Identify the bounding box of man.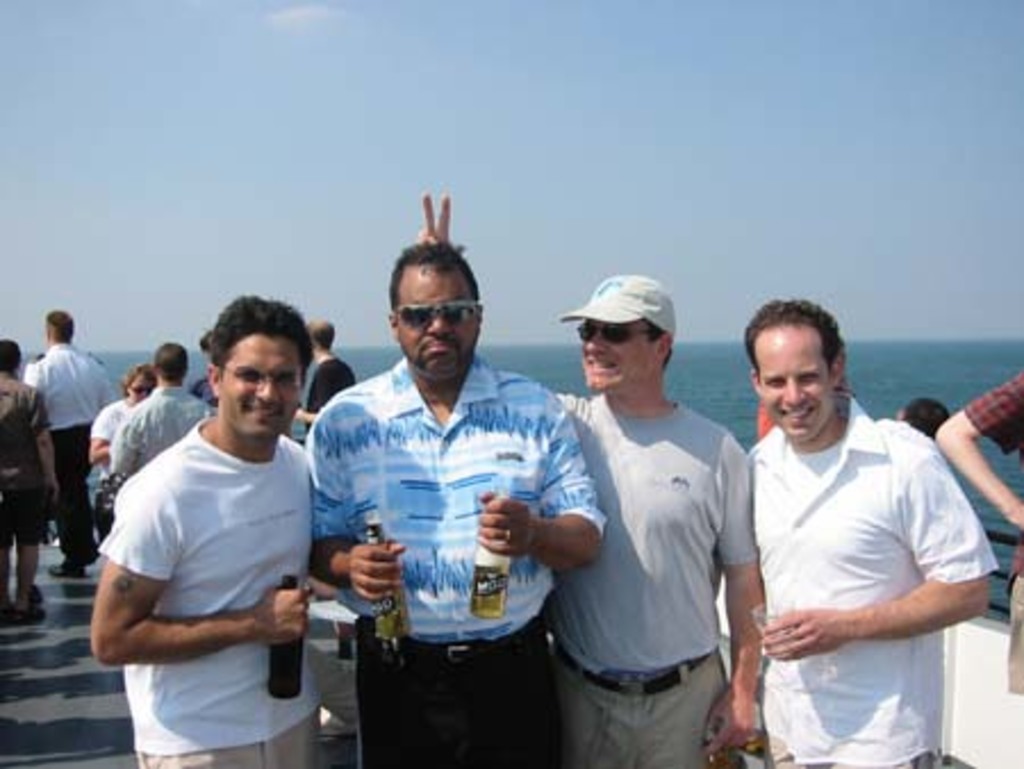
938/355/1022/696.
